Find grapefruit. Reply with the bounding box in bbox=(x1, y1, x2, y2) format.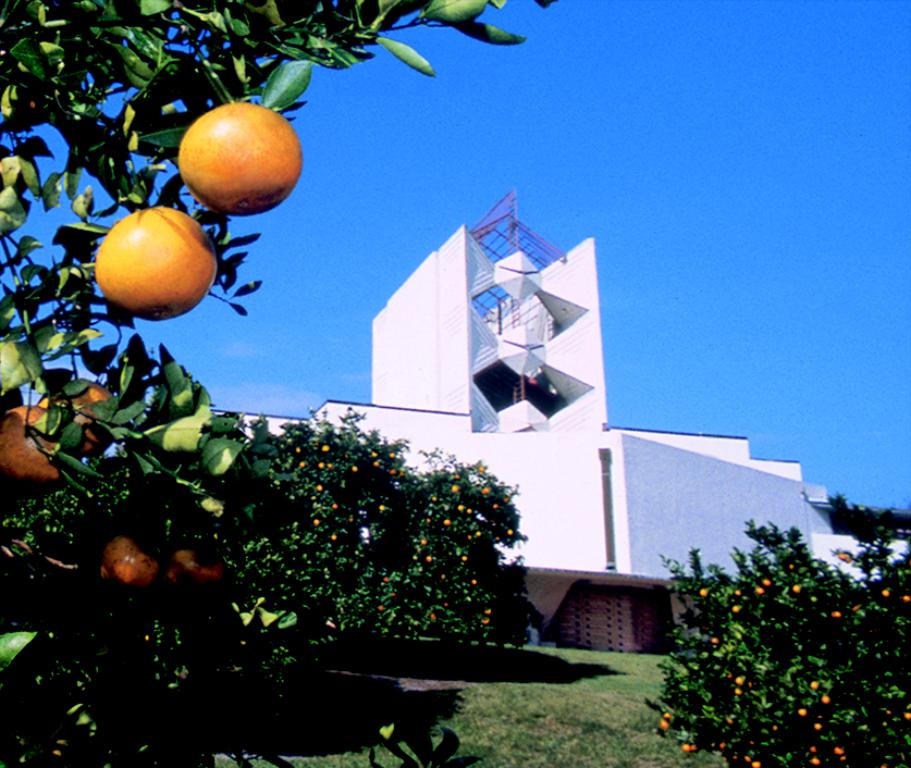
bbox=(481, 607, 490, 615).
